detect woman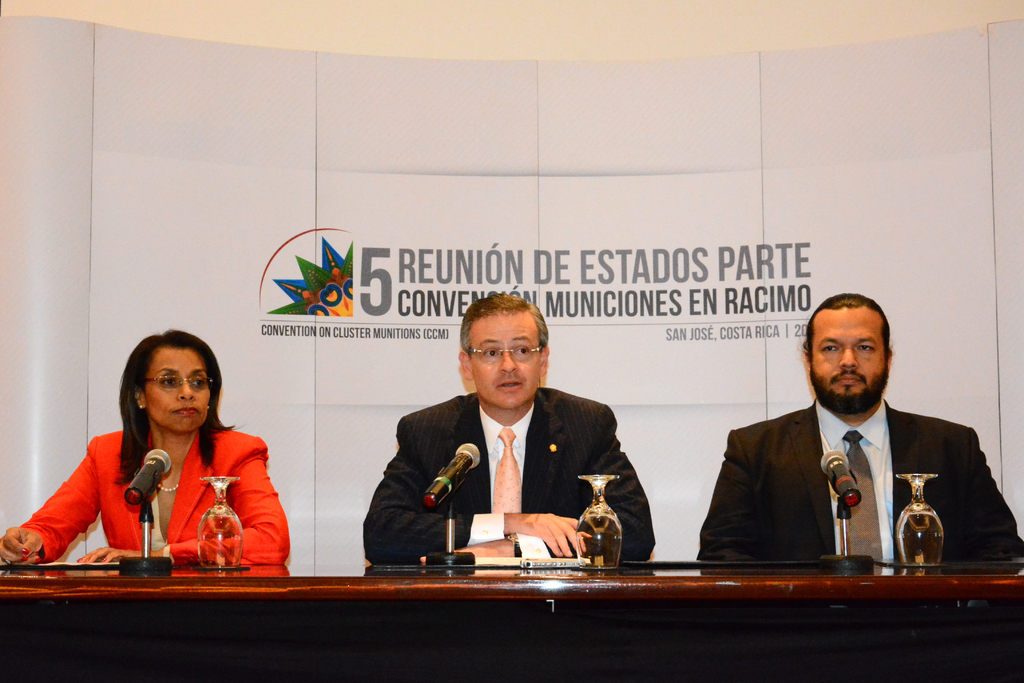
{"left": 22, "top": 322, "right": 297, "bottom": 594}
